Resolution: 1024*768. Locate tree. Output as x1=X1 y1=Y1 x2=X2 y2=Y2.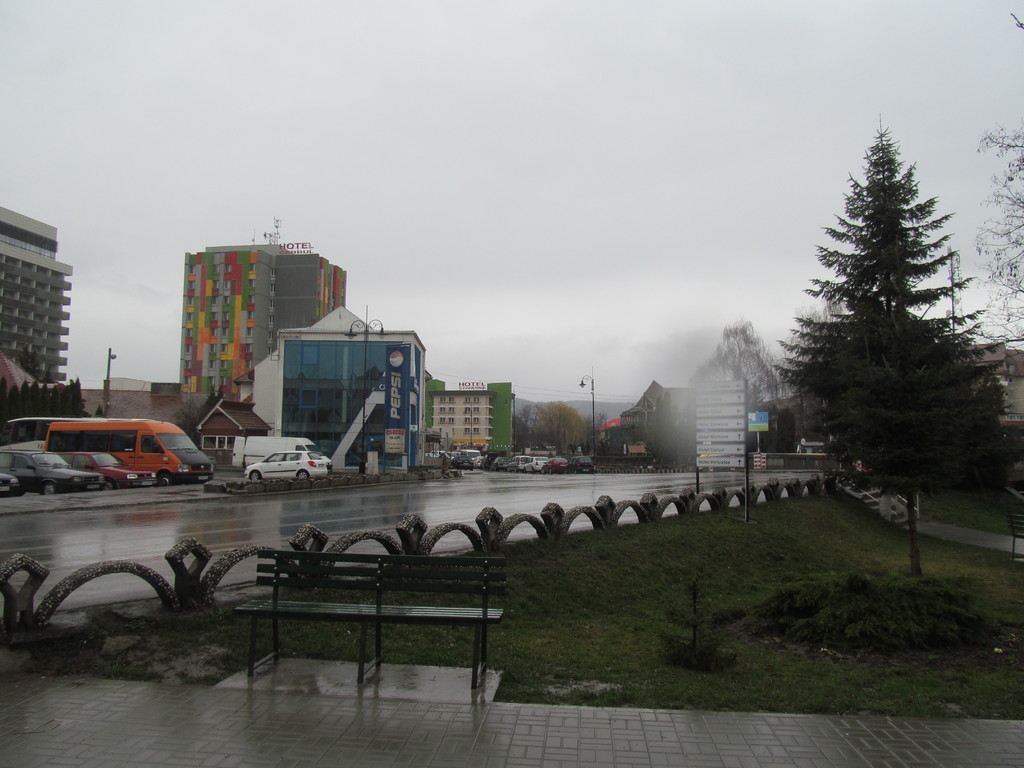
x1=749 y1=129 x2=1002 y2=557.
